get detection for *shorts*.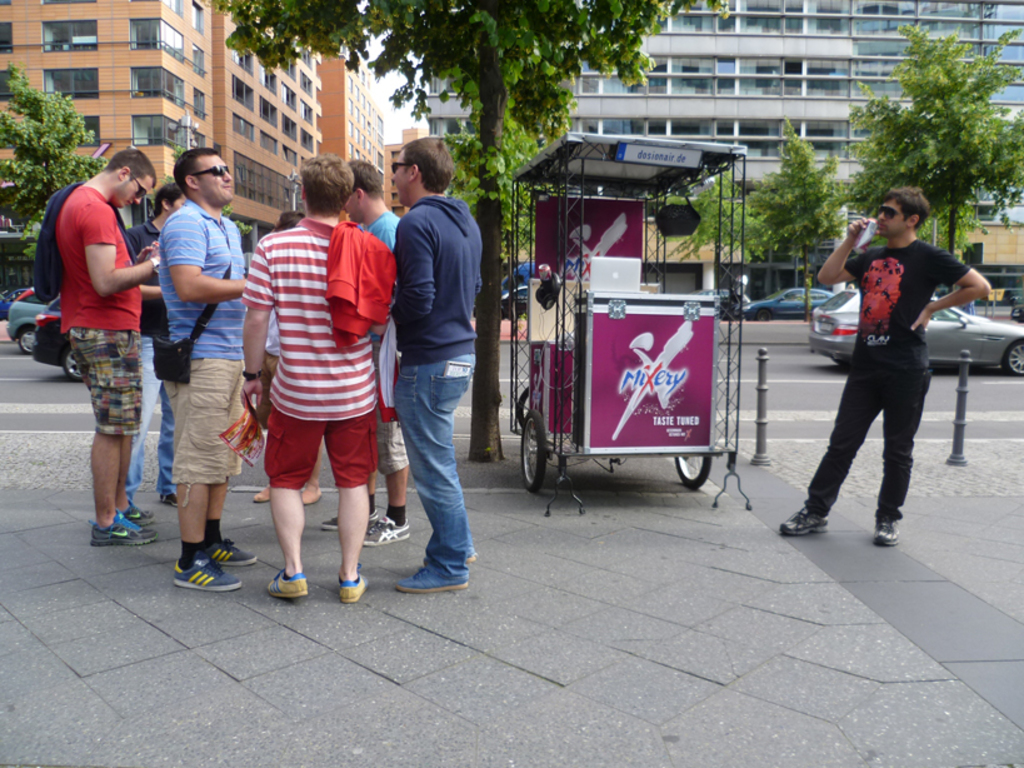
Detection: [left=261, top=399, right=384, bottom=497].
